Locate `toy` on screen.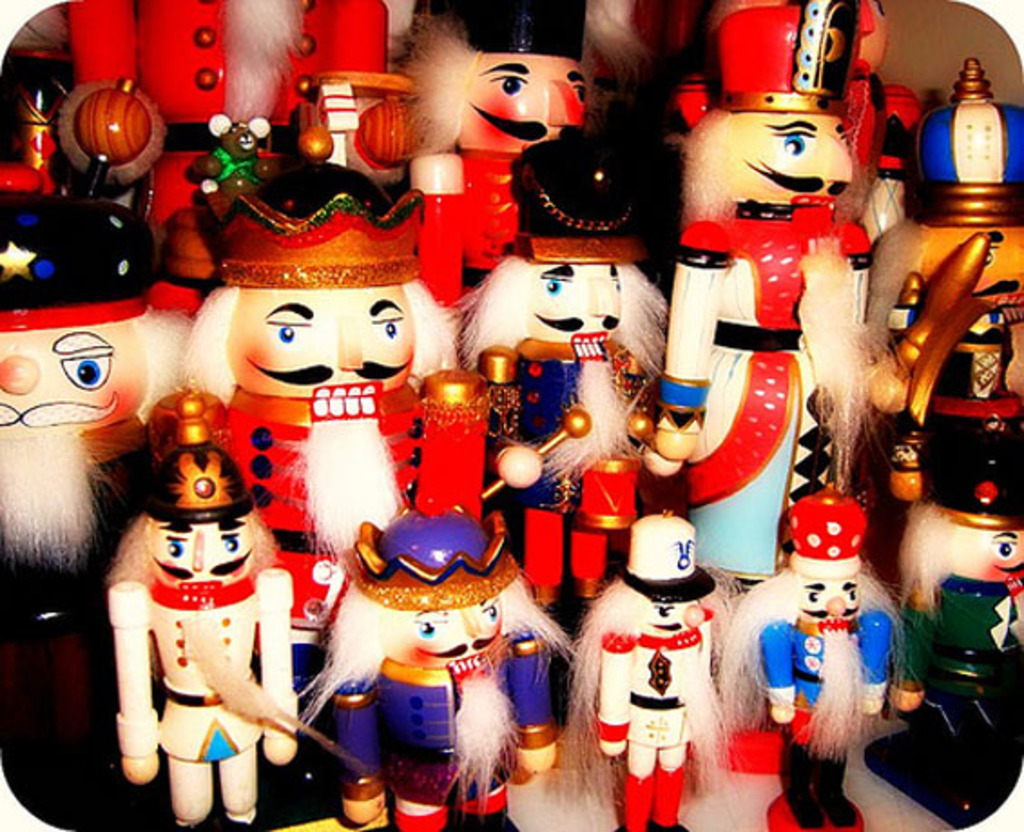
On screen at <bbox>689, 0, 892, 112</bbox>.
